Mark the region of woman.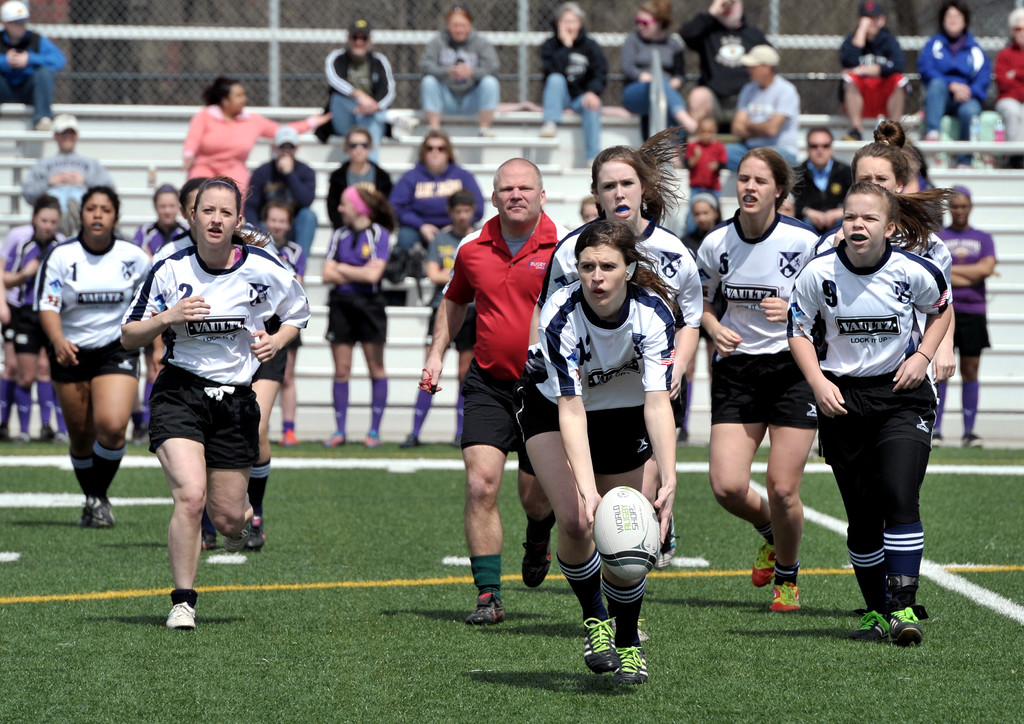
Region: select_region(261, 201, 312, 445).
